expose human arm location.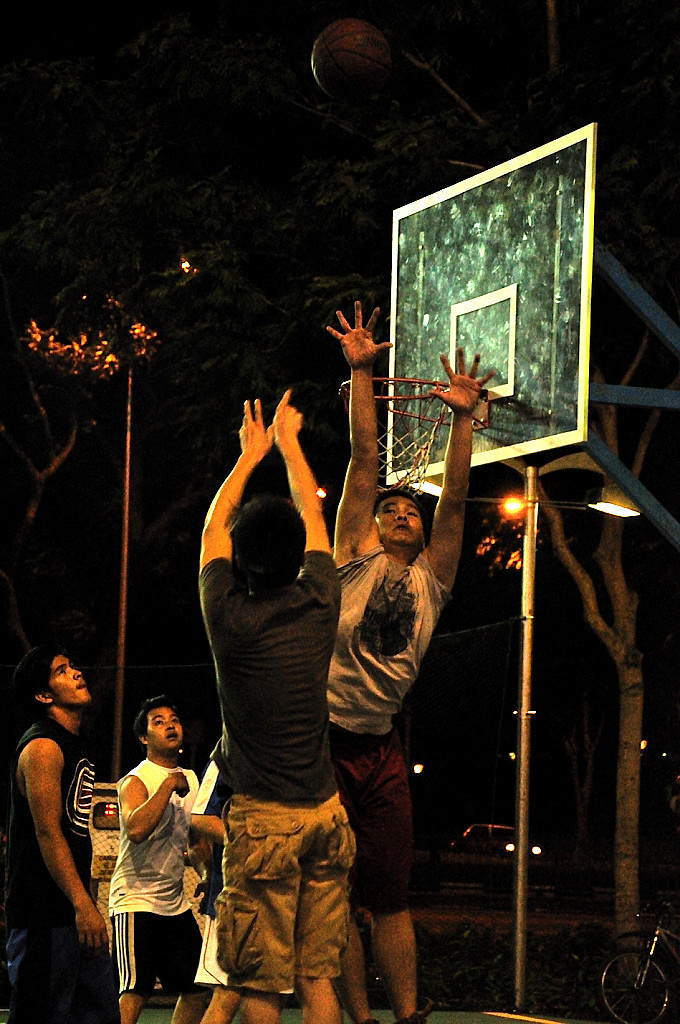
Exposed at left=12, top=720, right=92, bottom=964.
